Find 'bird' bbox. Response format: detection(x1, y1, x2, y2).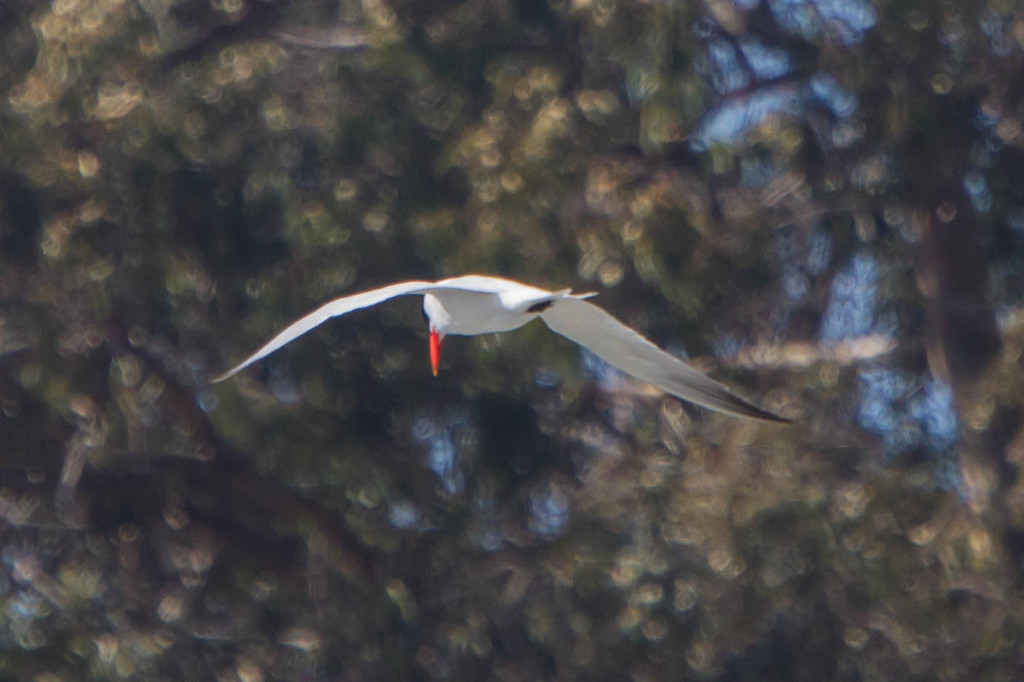
detection(264, 240, 772, 412).
